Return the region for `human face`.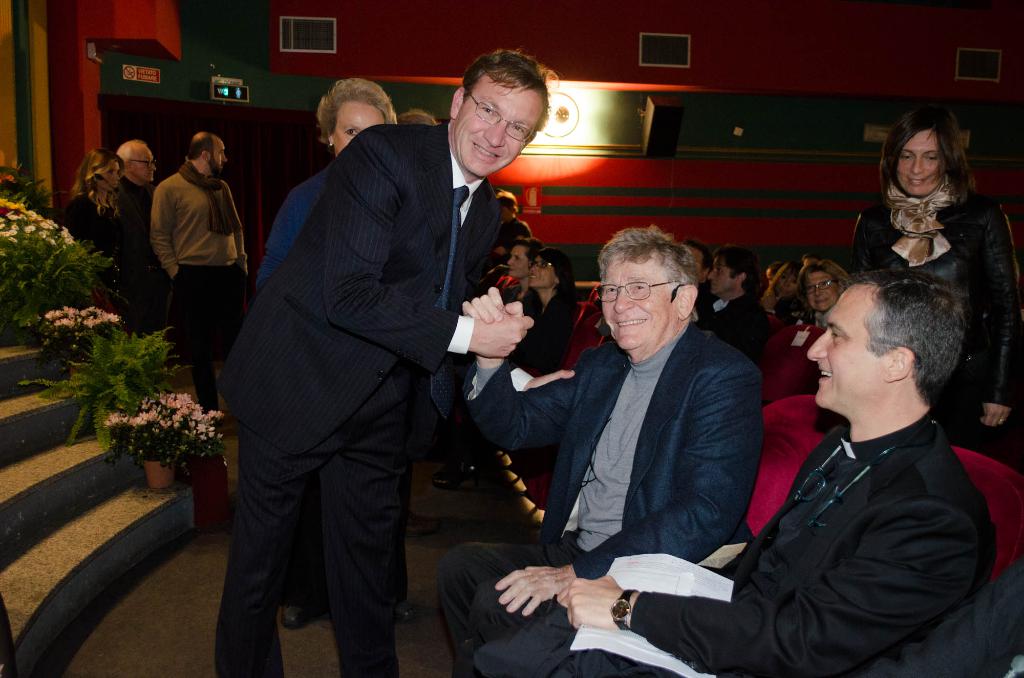
(134, 150, 156, 185).
